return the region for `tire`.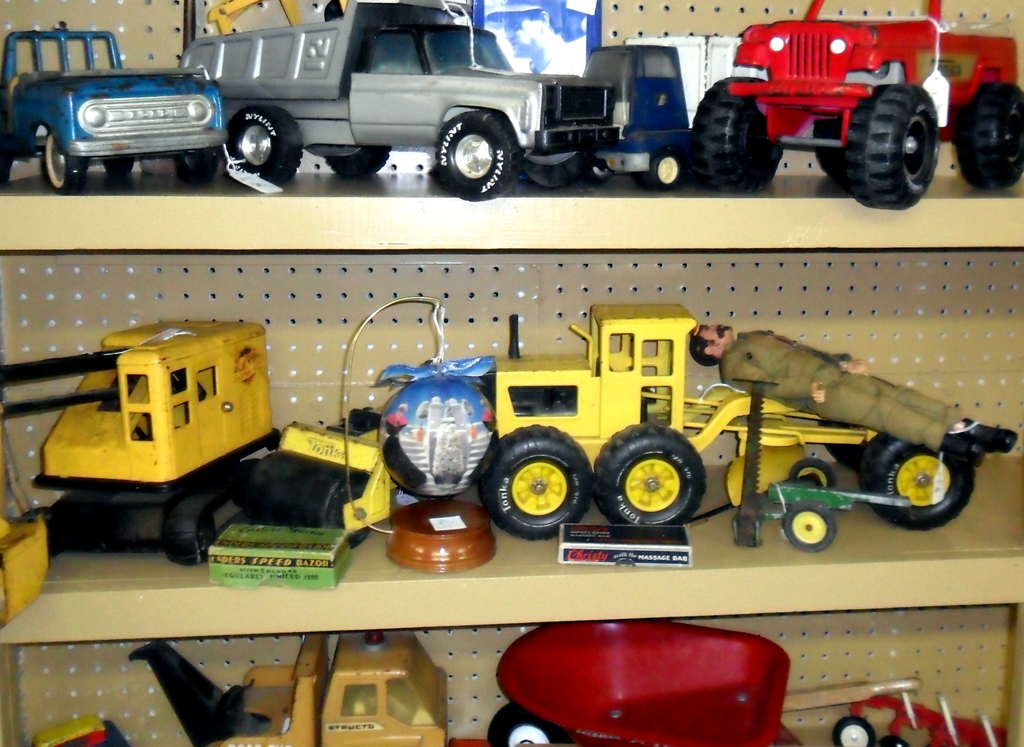
(left=646, top=148, right=688, bottom=187).
